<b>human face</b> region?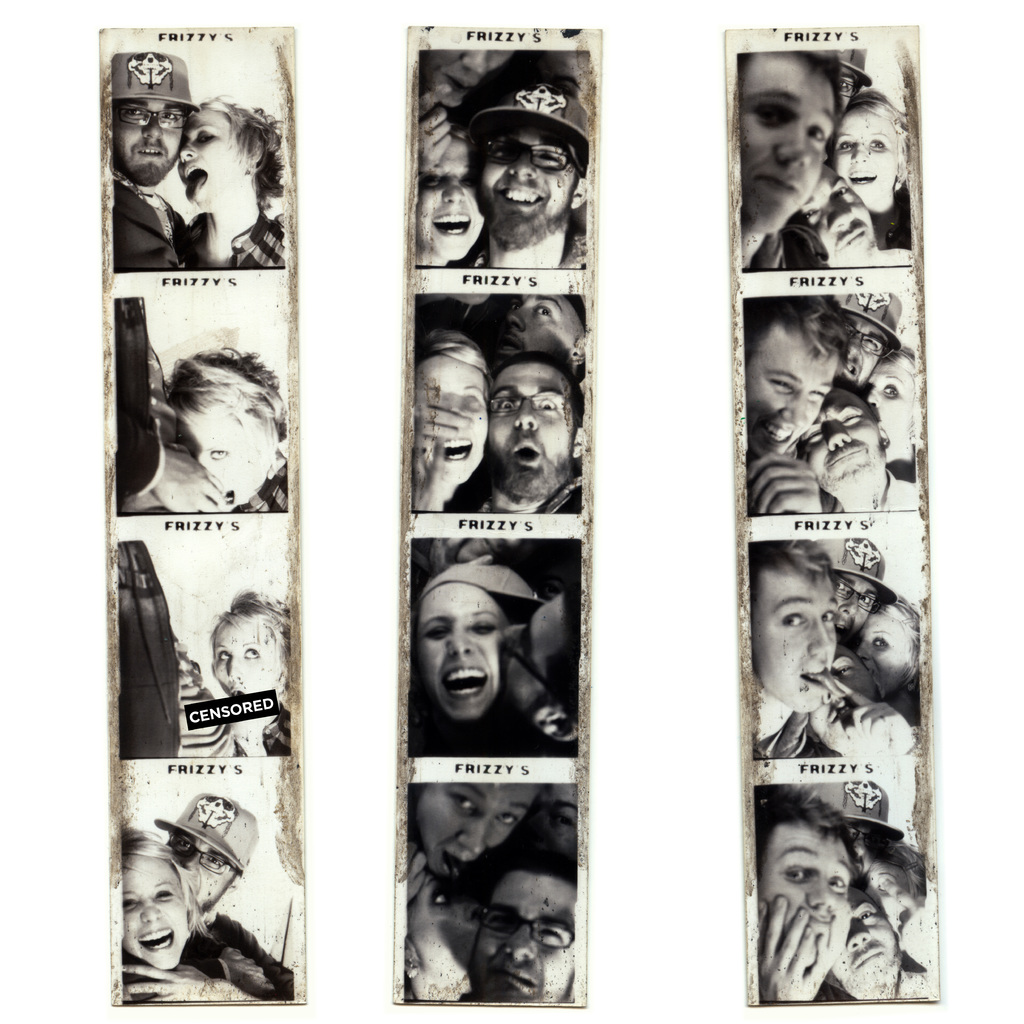
bbox(483, 363, 581, 501)
